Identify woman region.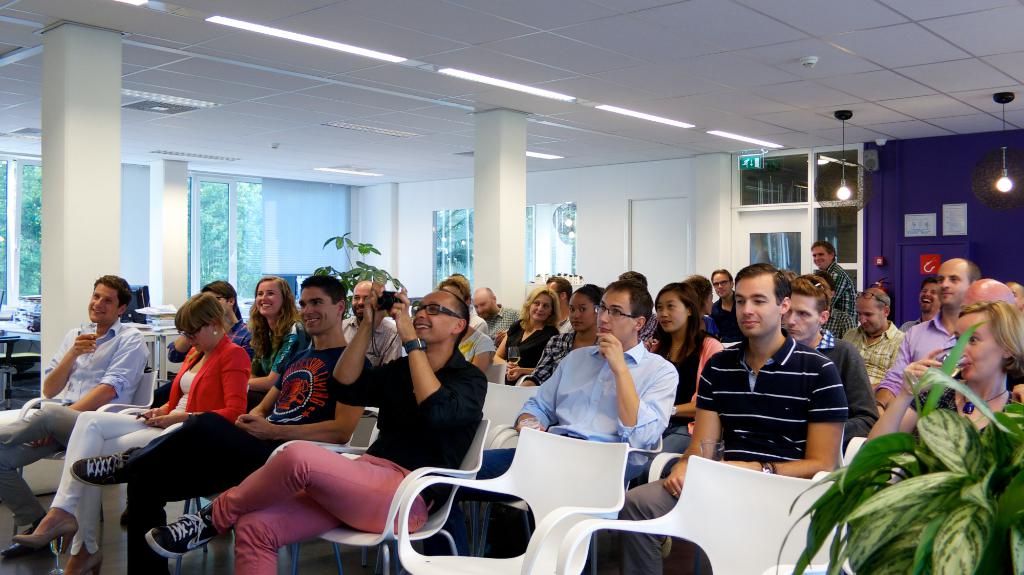
Region: 645/280/725/481.
